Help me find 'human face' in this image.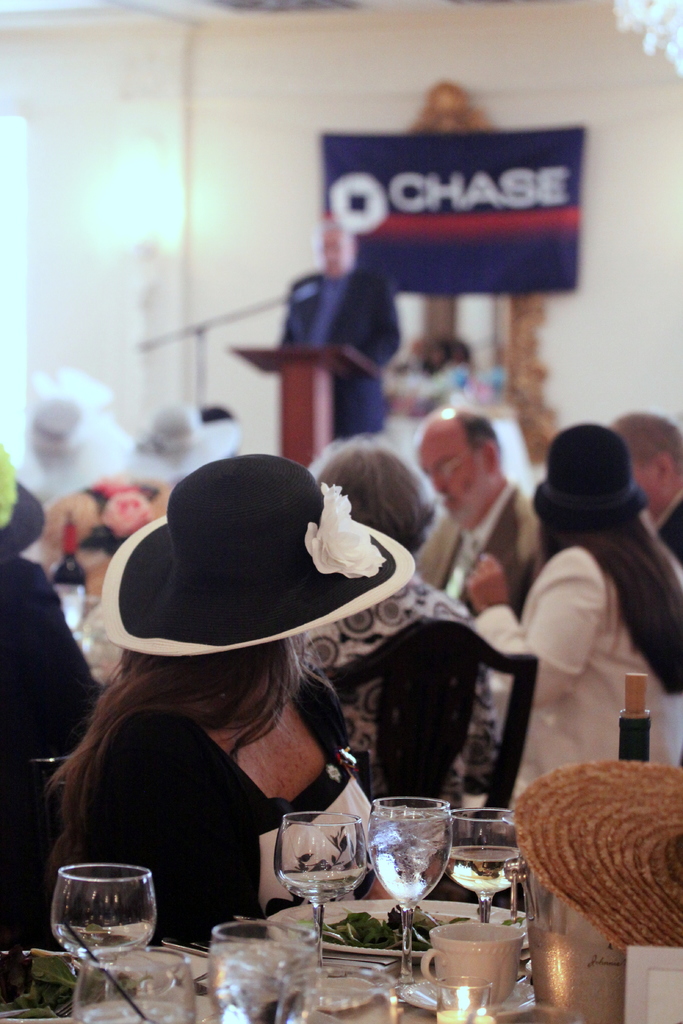
Found it: box(415, 426, 482, 524).
